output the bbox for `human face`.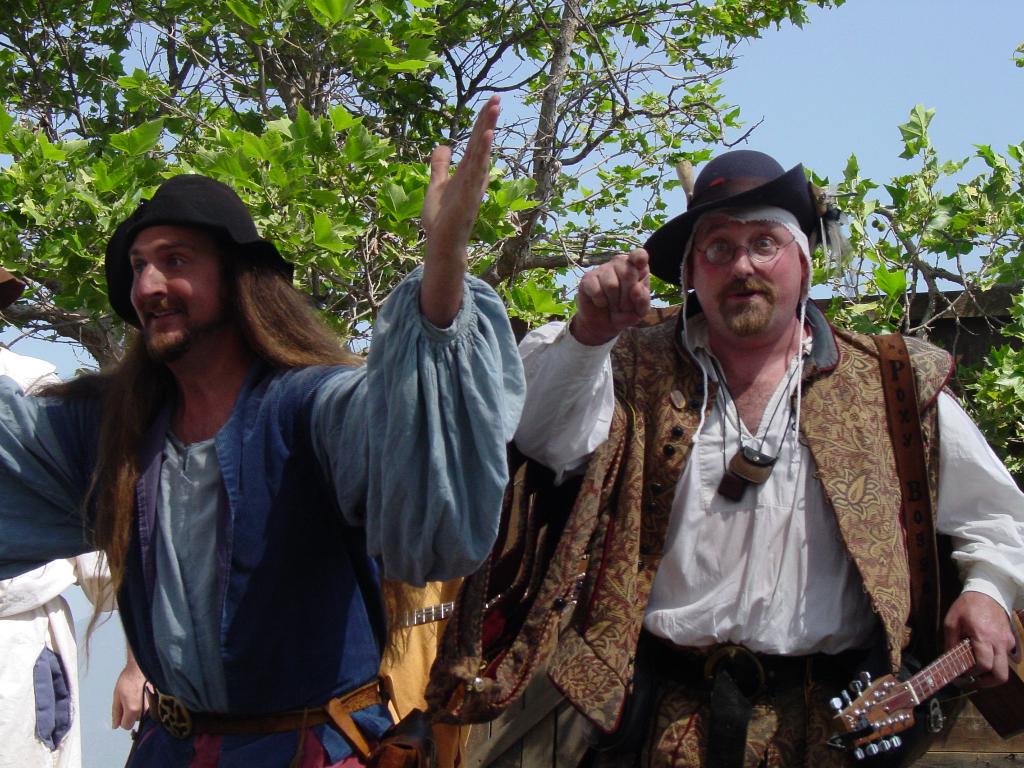
region(685, 216, 803, 339).
